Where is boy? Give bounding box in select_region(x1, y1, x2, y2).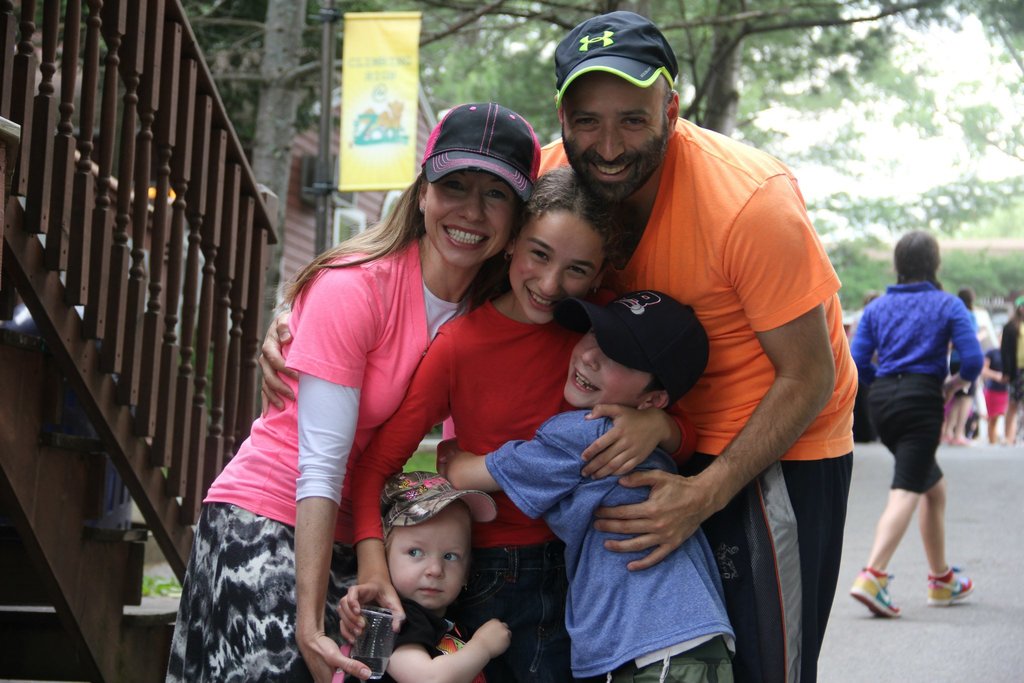
select_region(344, 491, 510, 670).
